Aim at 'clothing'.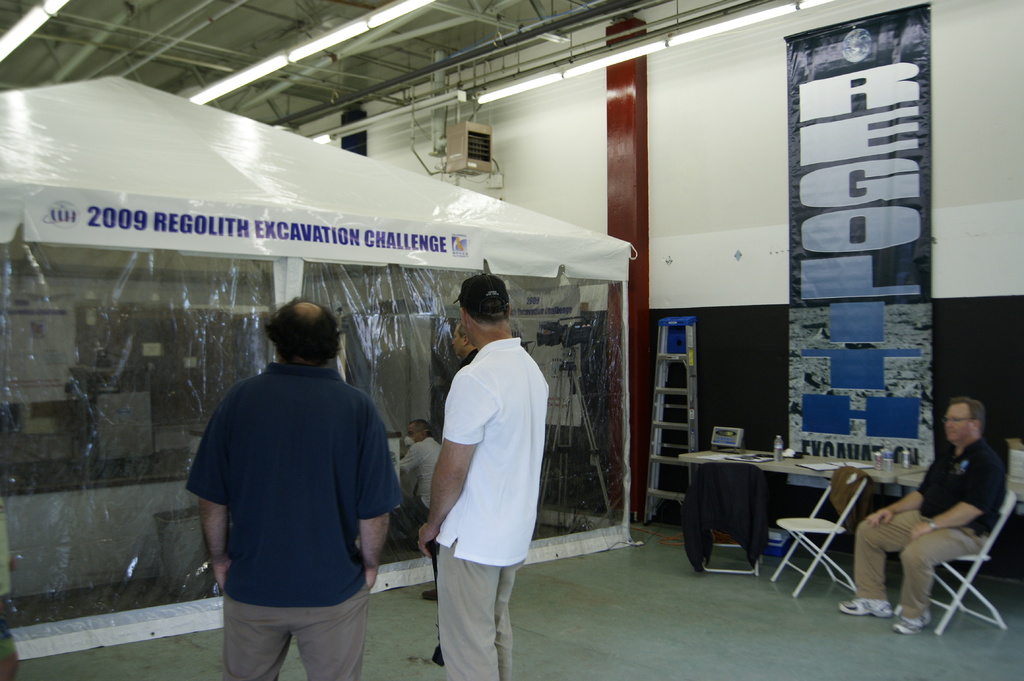
Aimed at bbox(402, 434, 437, 590).
